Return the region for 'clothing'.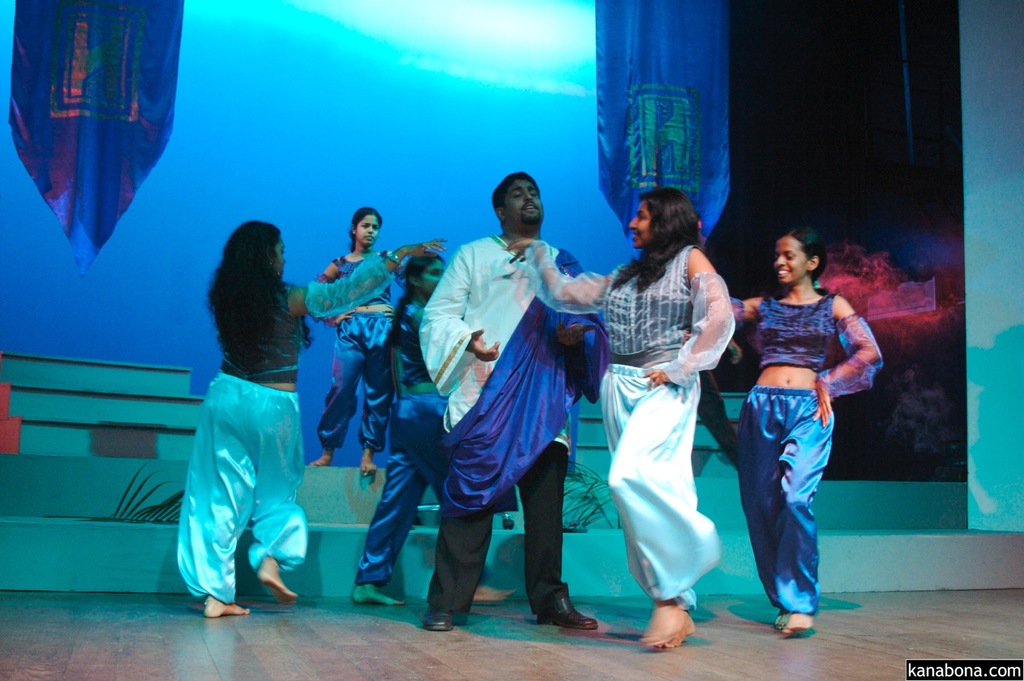
[left=419, top=234, right=609, bottom=618].
